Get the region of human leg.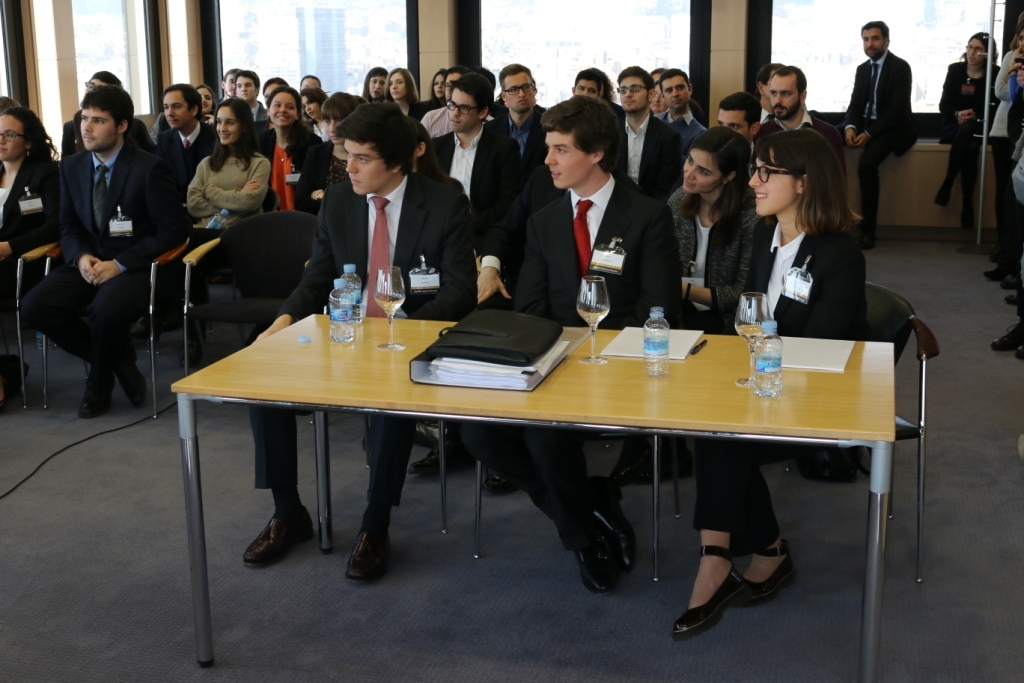
[x1=82, y1=270, x2=152, y2=404].
